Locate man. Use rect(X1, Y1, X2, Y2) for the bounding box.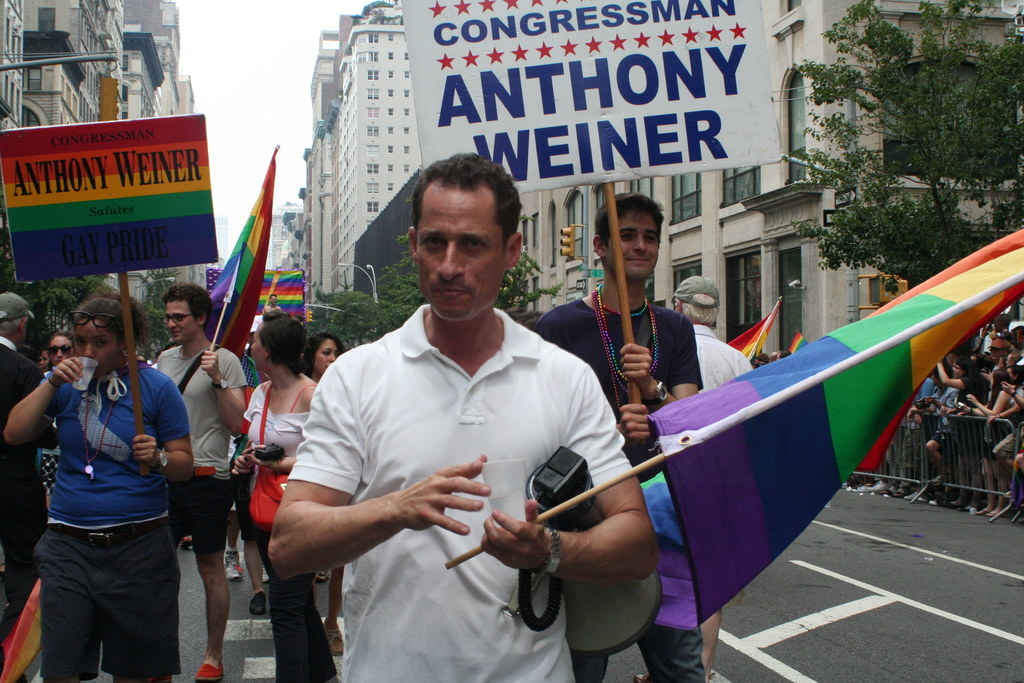
rect(278, 183, 652, 675).
